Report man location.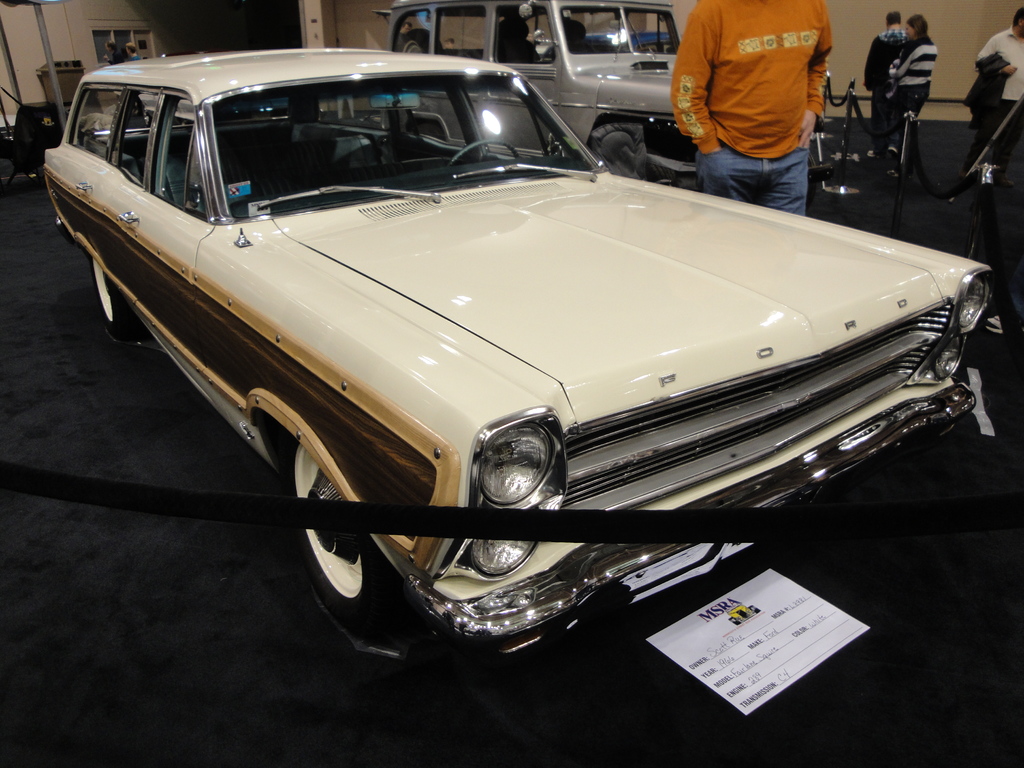
Report: l=401, t=18, r=413, b=45.
